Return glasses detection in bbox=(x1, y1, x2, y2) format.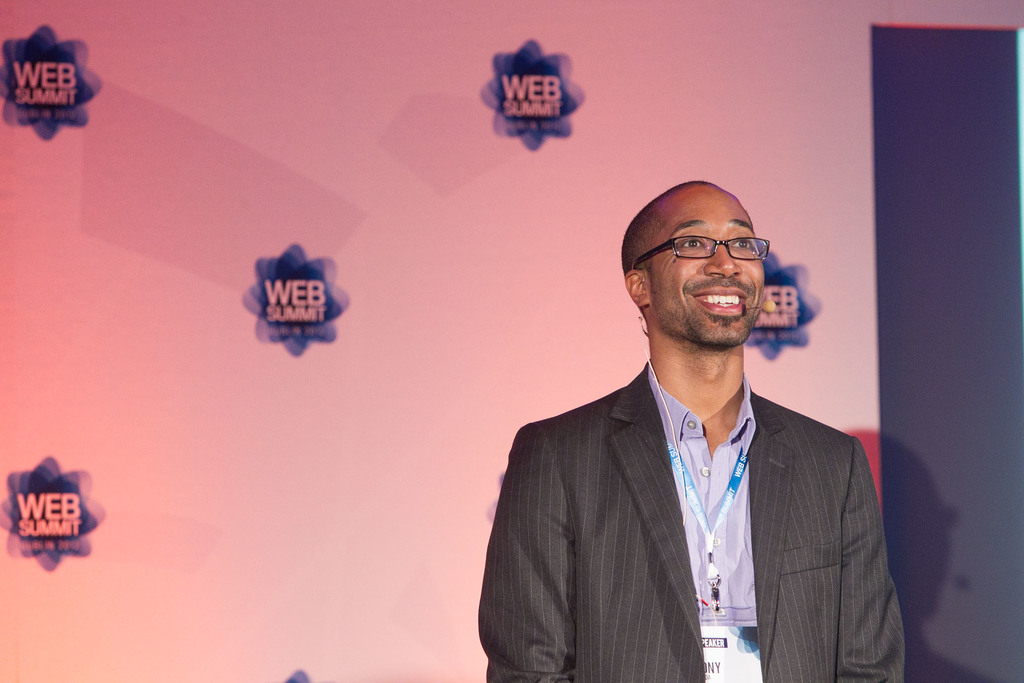
bbox=(644, 228, 779, 275).
